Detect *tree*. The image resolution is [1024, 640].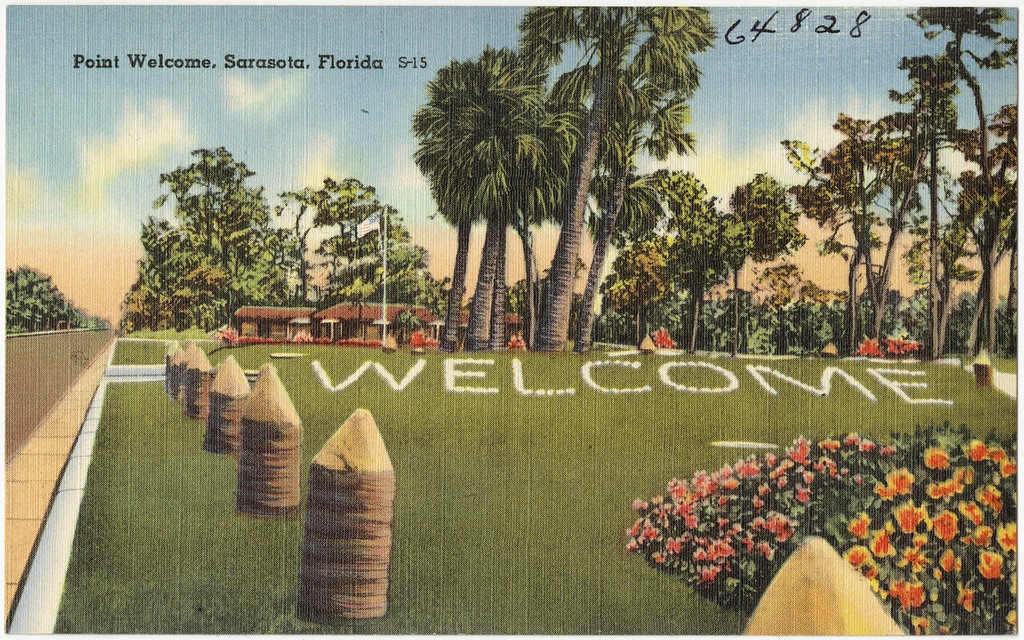
<region>0, 253, 81, 335</region>.
